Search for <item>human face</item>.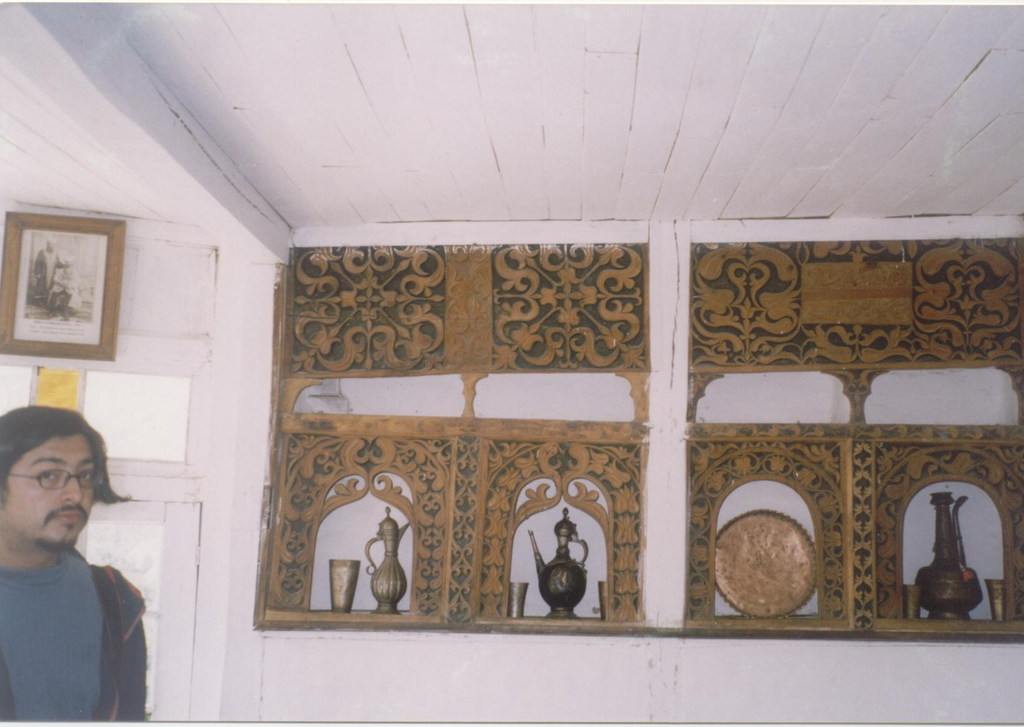
Found at bbox=[13, 433, 93, 551].
